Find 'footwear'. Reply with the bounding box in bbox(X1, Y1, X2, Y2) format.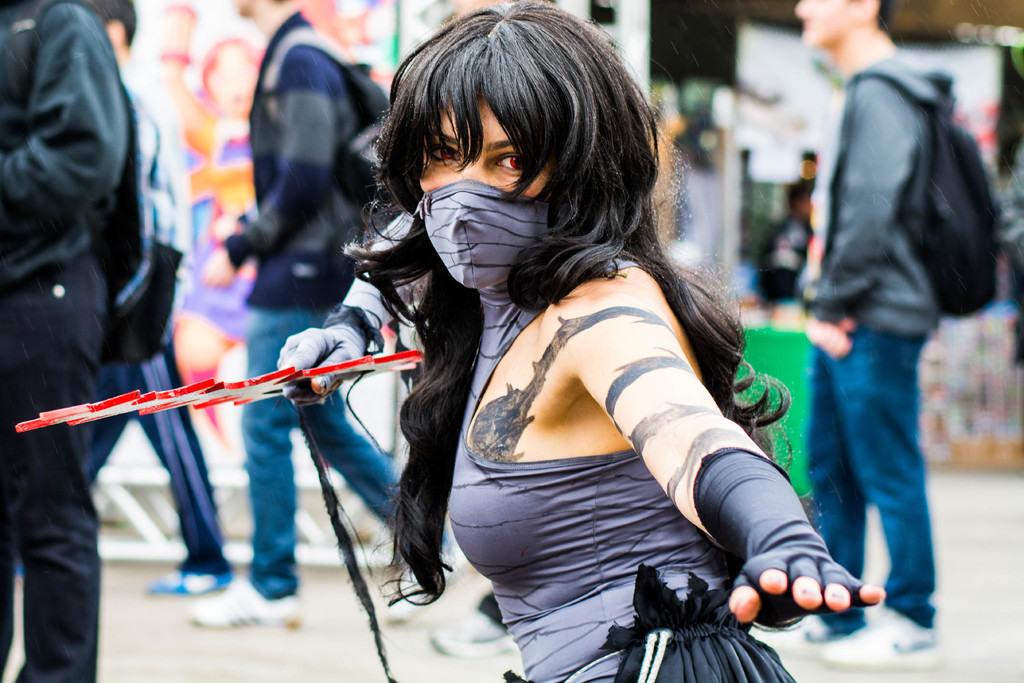
bbox(186, 570, 307, 635).
